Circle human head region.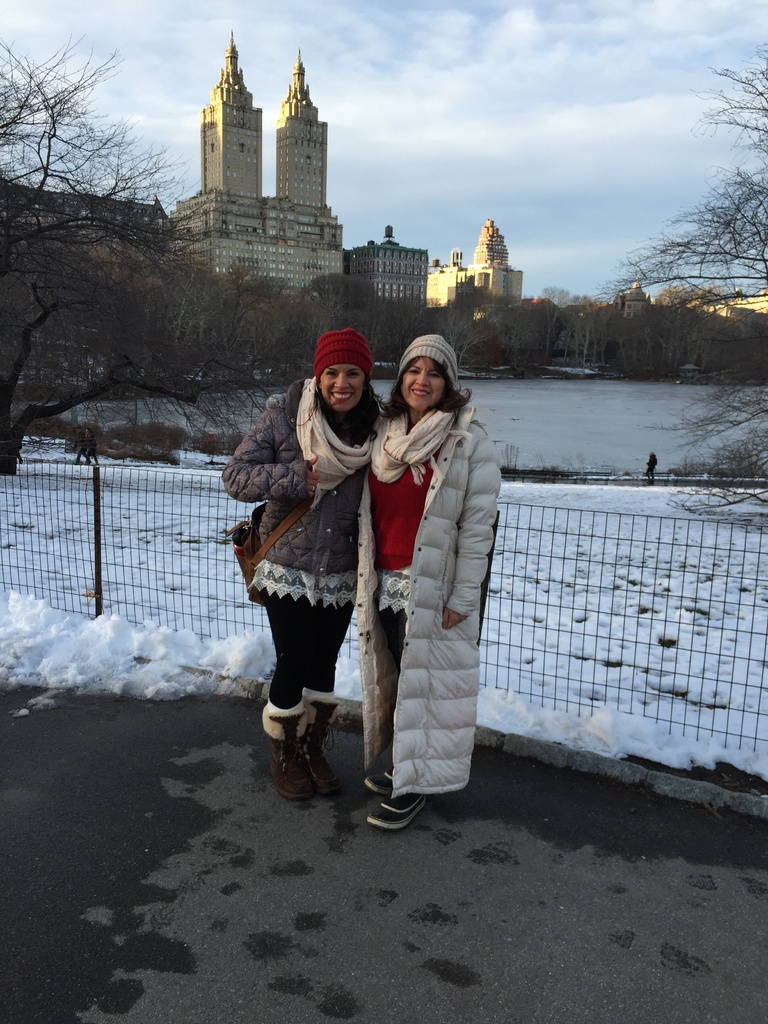
Region: (304, 317, 377, 417).
